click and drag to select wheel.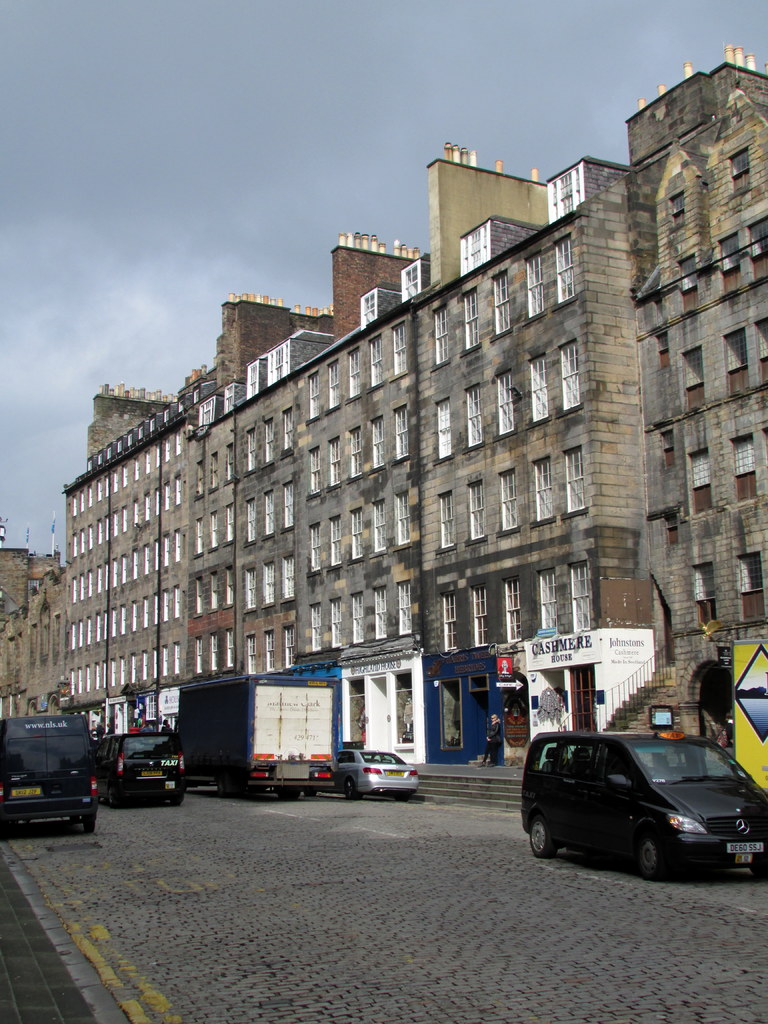
Selection: <bbox>83, 819, 97, 833</bbox>.
